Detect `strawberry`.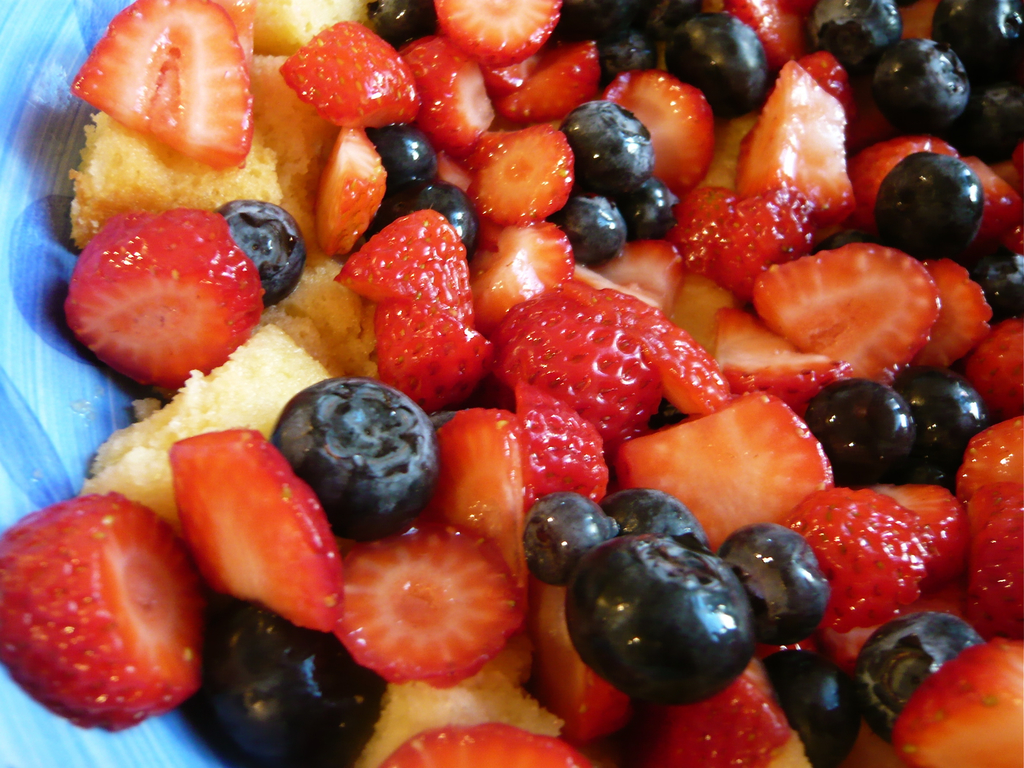
Detected at {"left": 588, "top": 236, "right": 684, "bottom": 319}.
